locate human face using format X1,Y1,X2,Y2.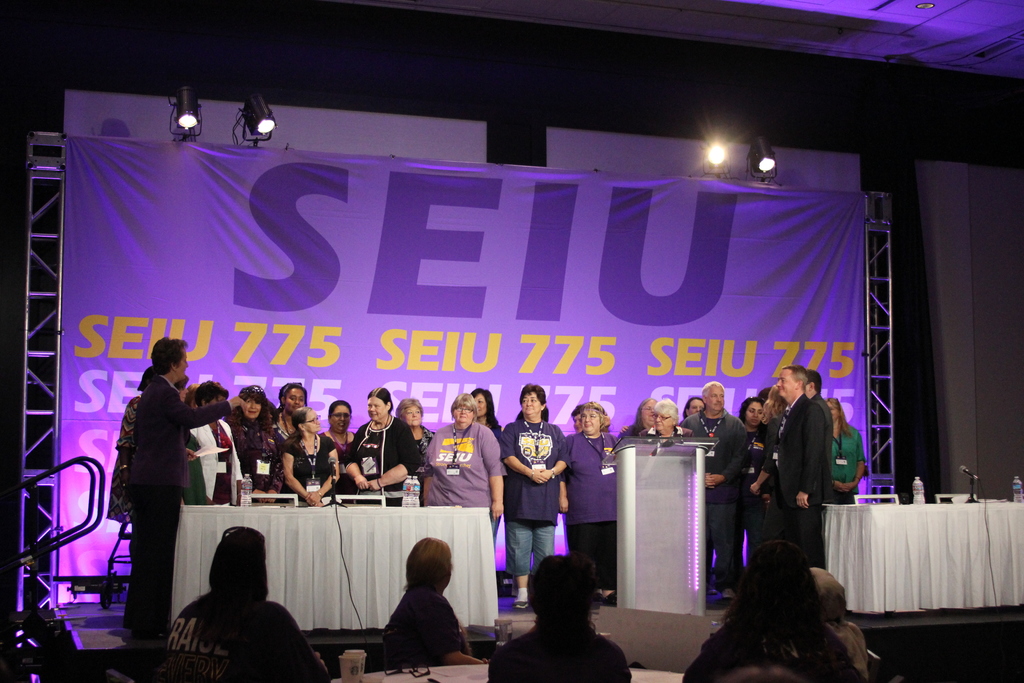
474,393,489,419.
